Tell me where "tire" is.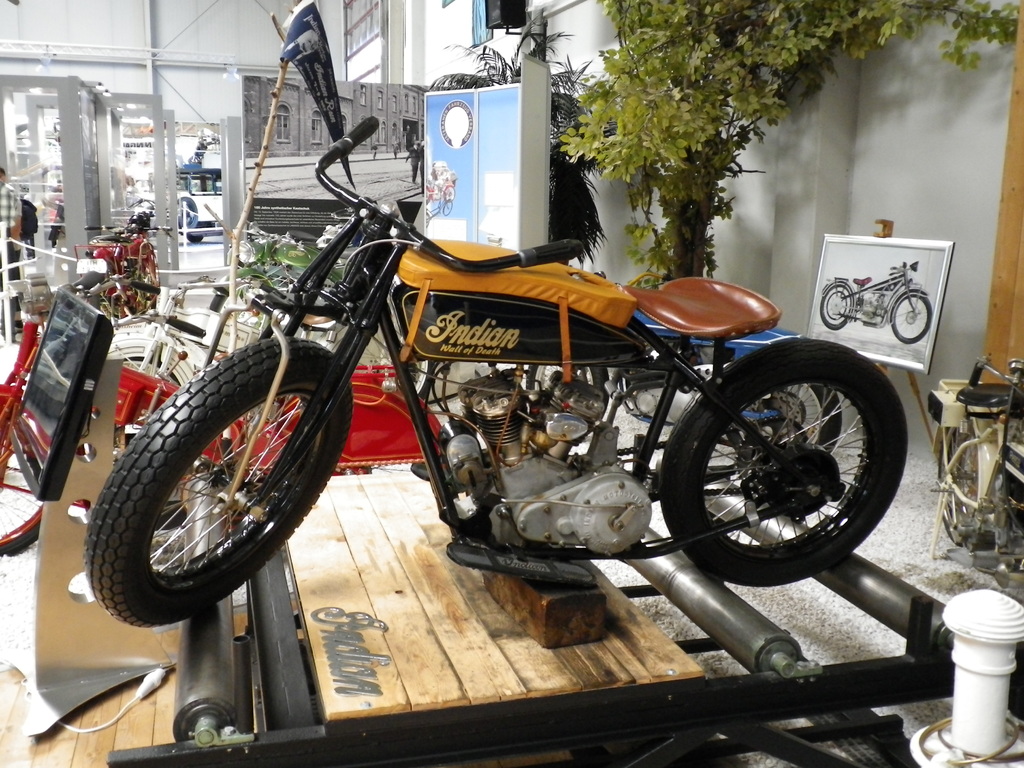
"tire" is at [0,435,44,555].
